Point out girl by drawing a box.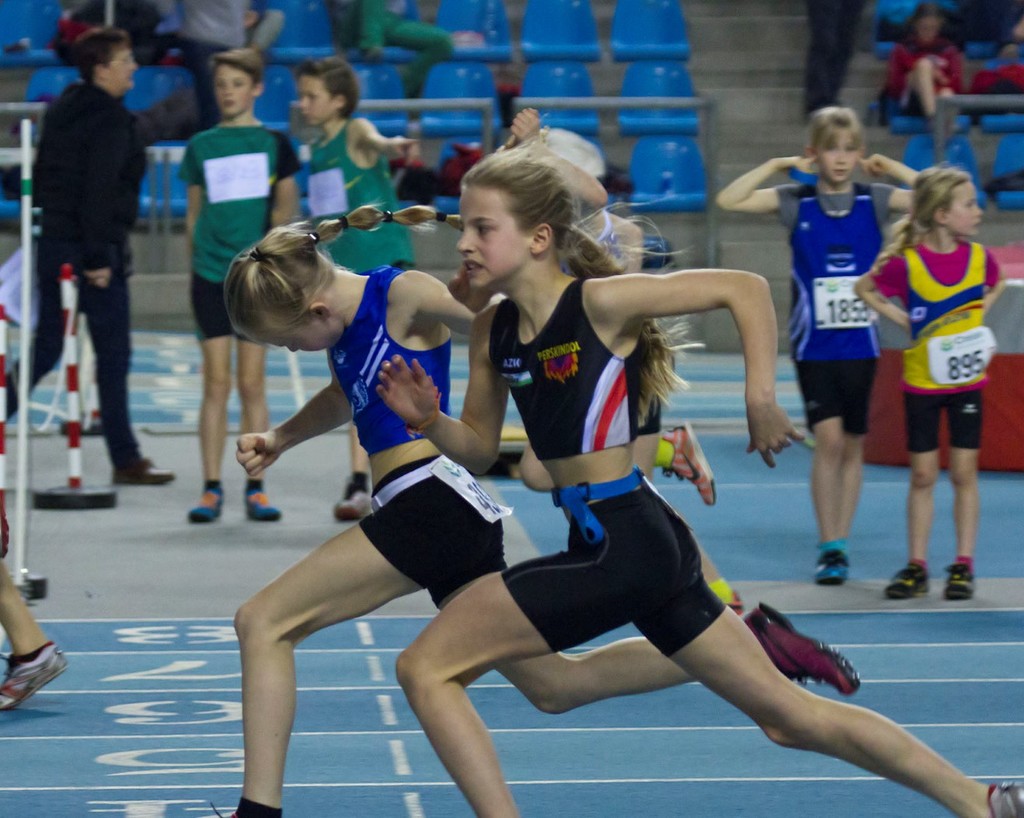
715 109 927 577.
